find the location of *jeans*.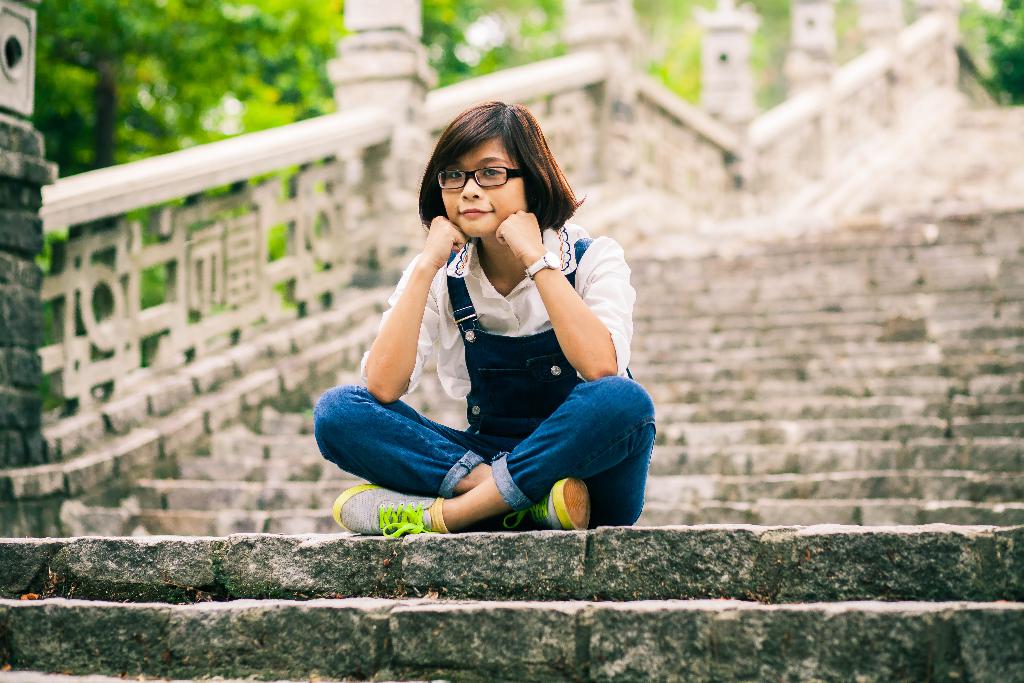
Location: bbox=(300, 376, 644, 548).
